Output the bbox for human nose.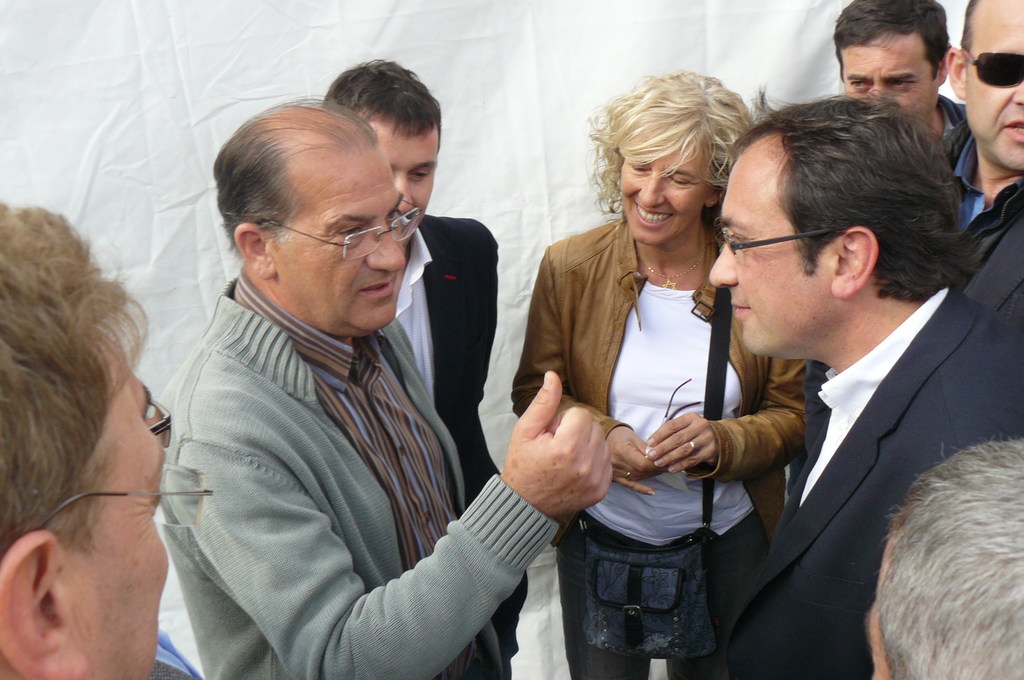
pyautogui.locateOnScreen(867, 83, 895, 106).
